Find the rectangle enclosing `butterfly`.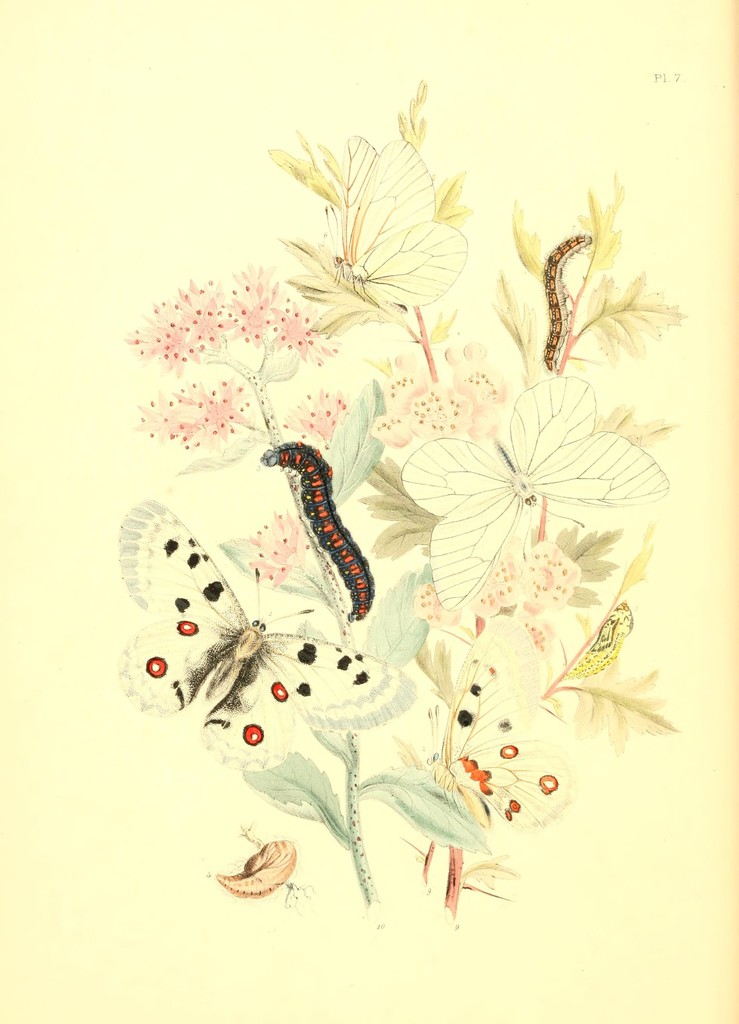
region(316, 139, 472, 321).
